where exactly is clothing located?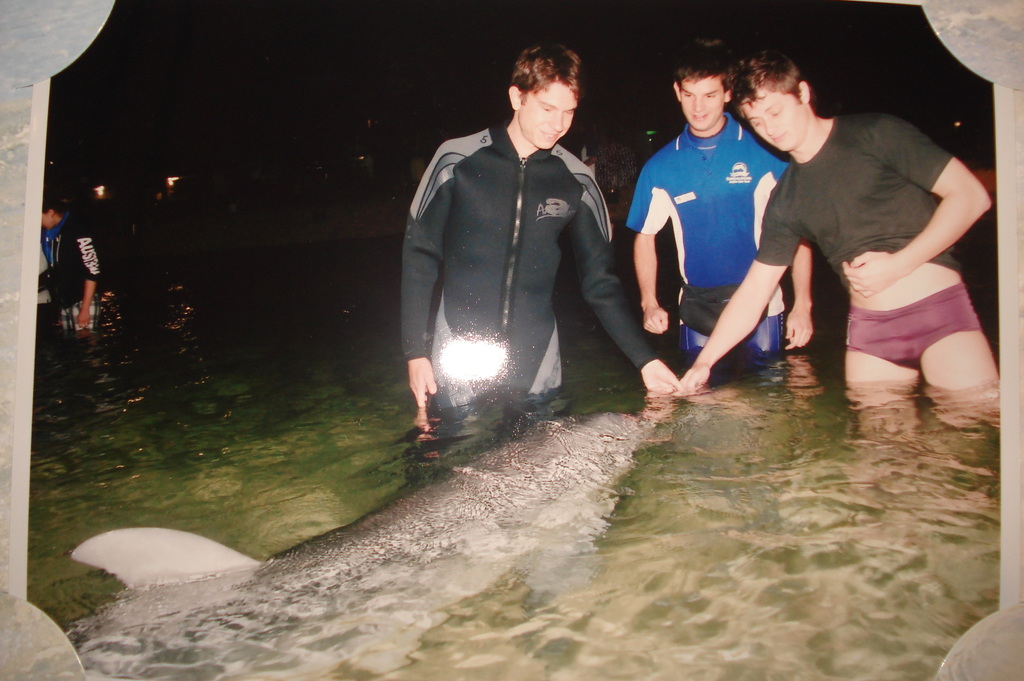
Its bounding box is bbox(620, 103, 821, 365).
